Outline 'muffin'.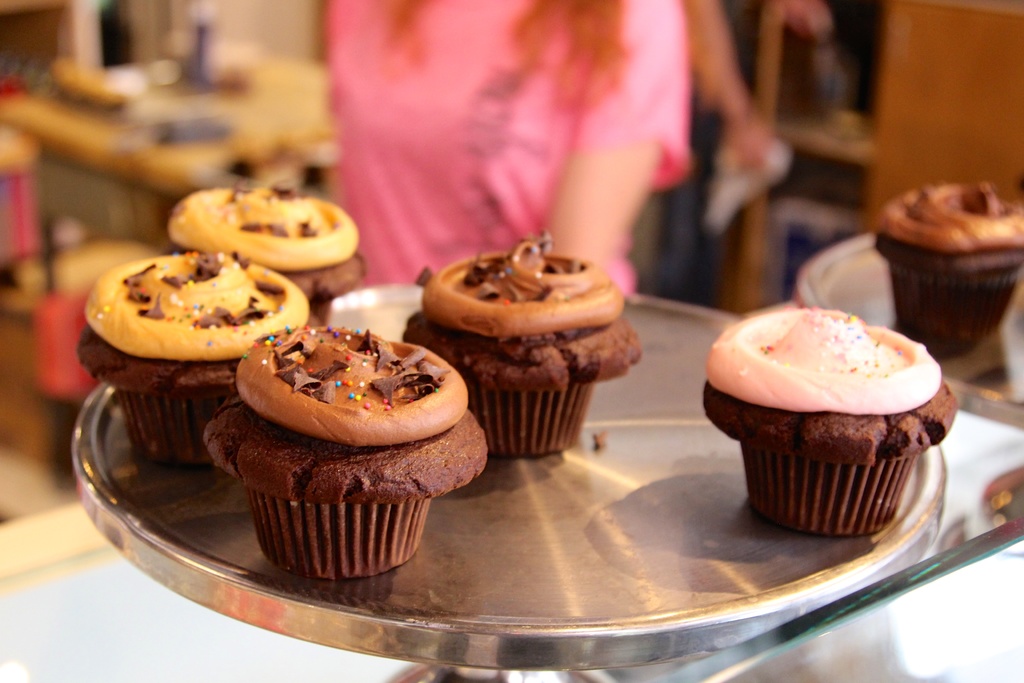
Outline: bbox=(200, 313, 483, 580).
